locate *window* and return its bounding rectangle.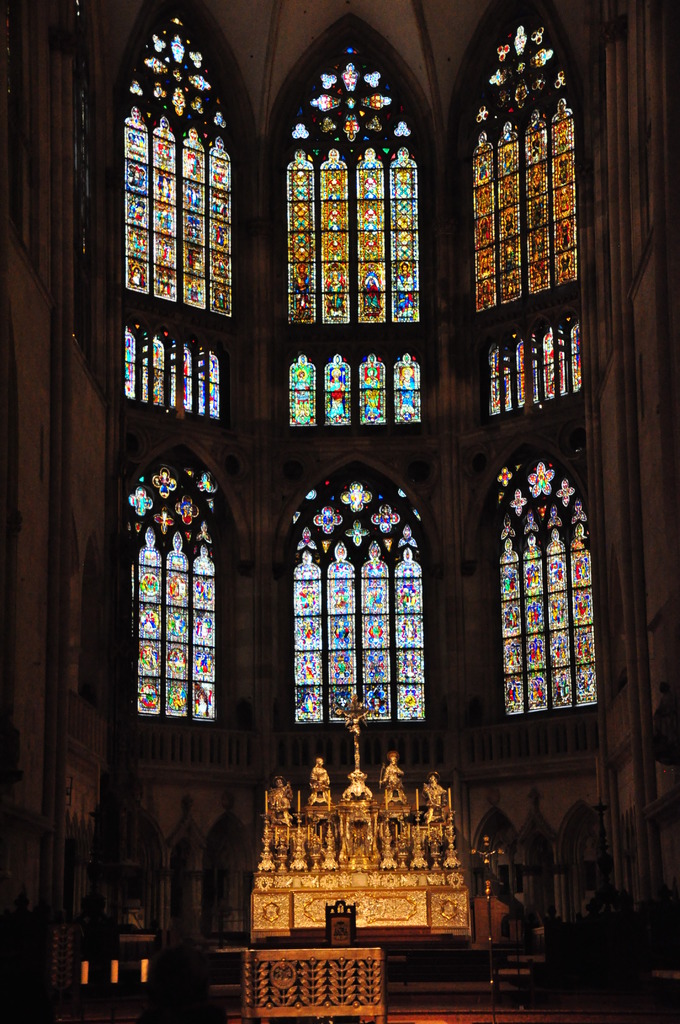
(left=129, top=442, right=220, bottom=728).
